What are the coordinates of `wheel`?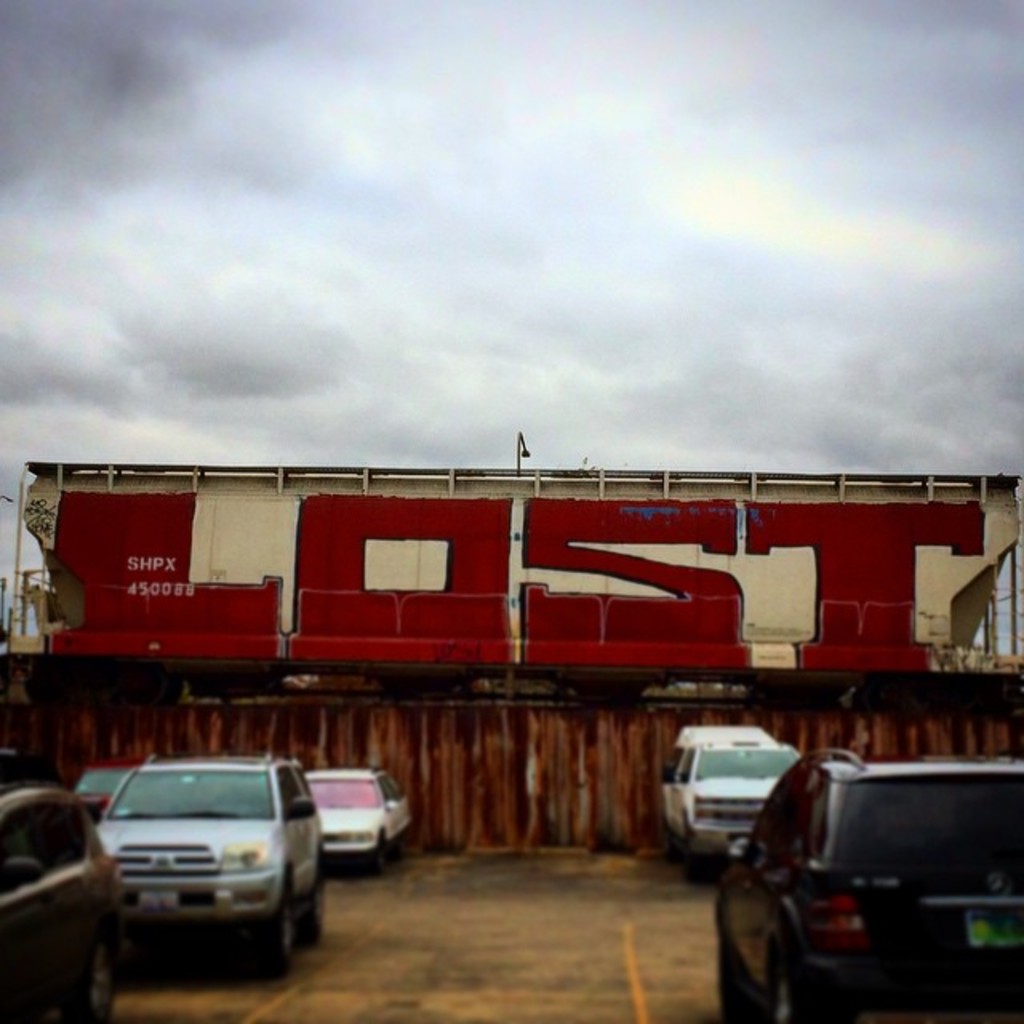
(363,838,386,877).
